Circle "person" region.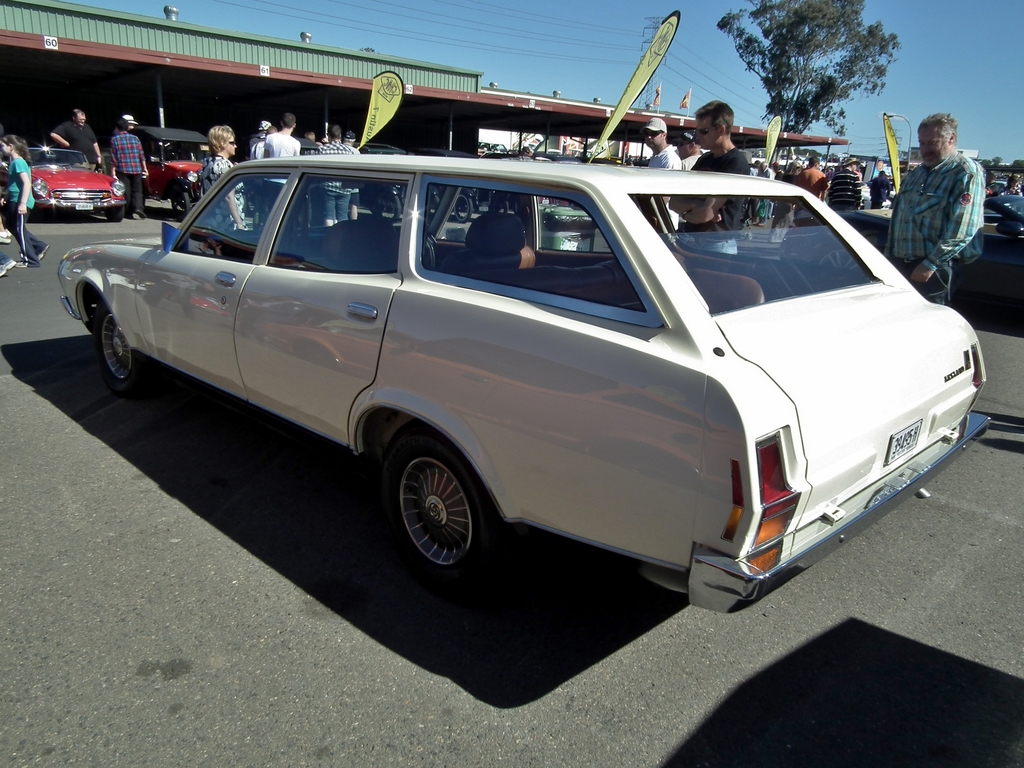
Region: left=1000, top=170, right=1023, bottom=200.
